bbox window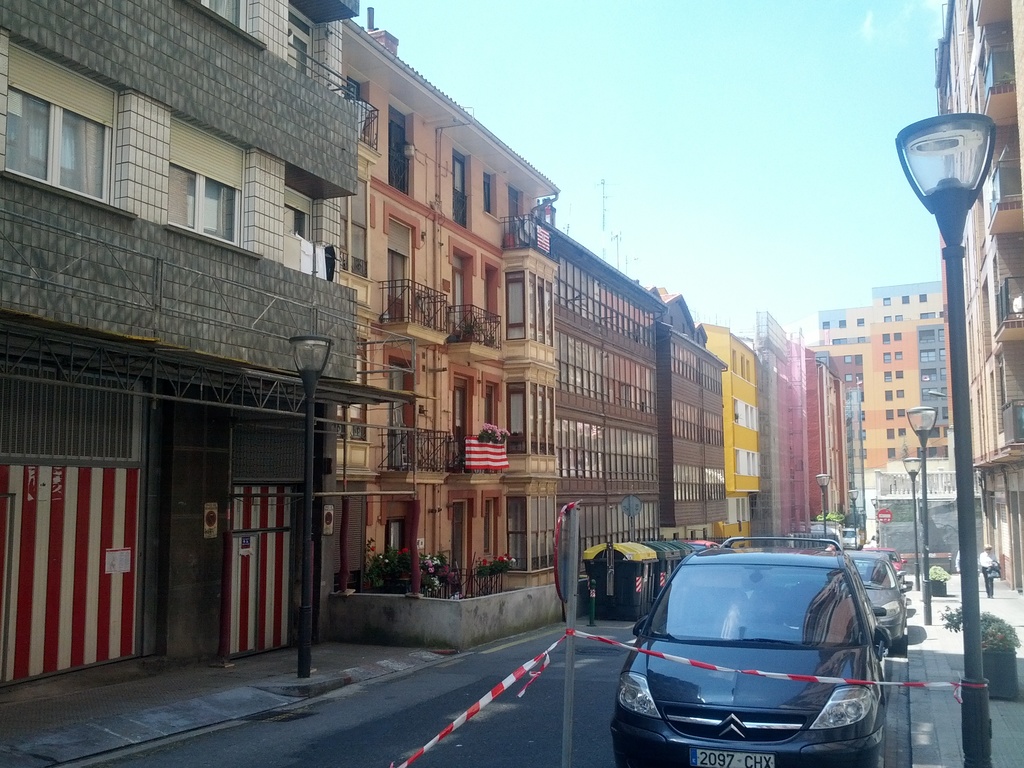
383 521 406 562
